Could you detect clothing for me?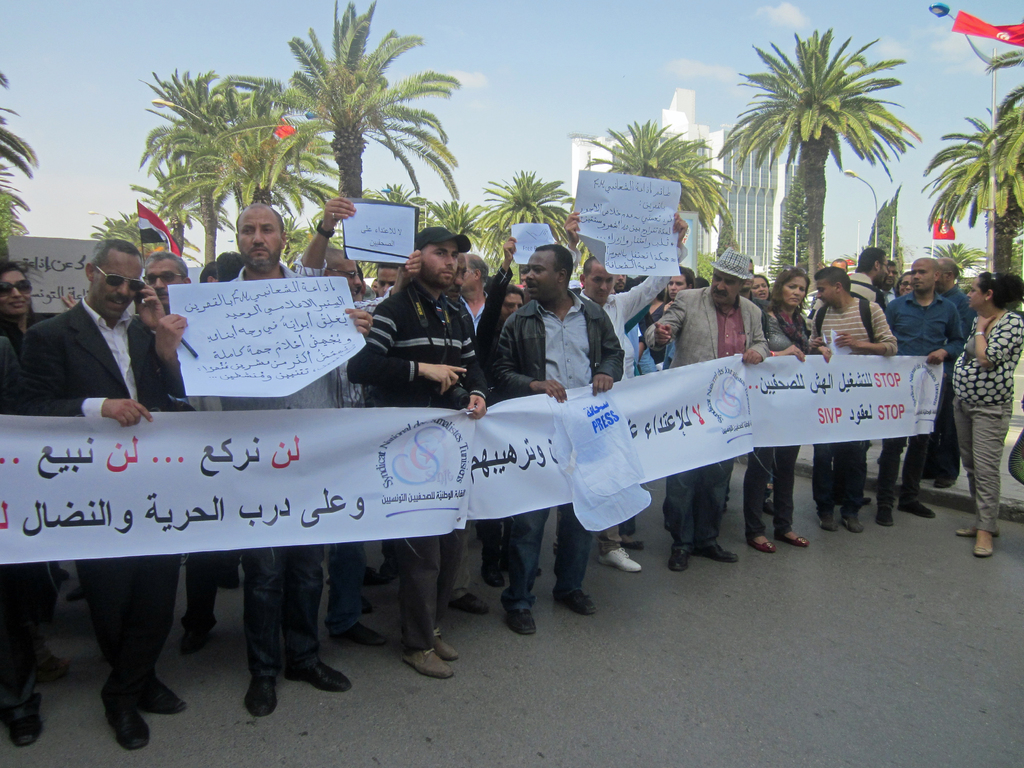
Detection result: 484,276,516,343.
